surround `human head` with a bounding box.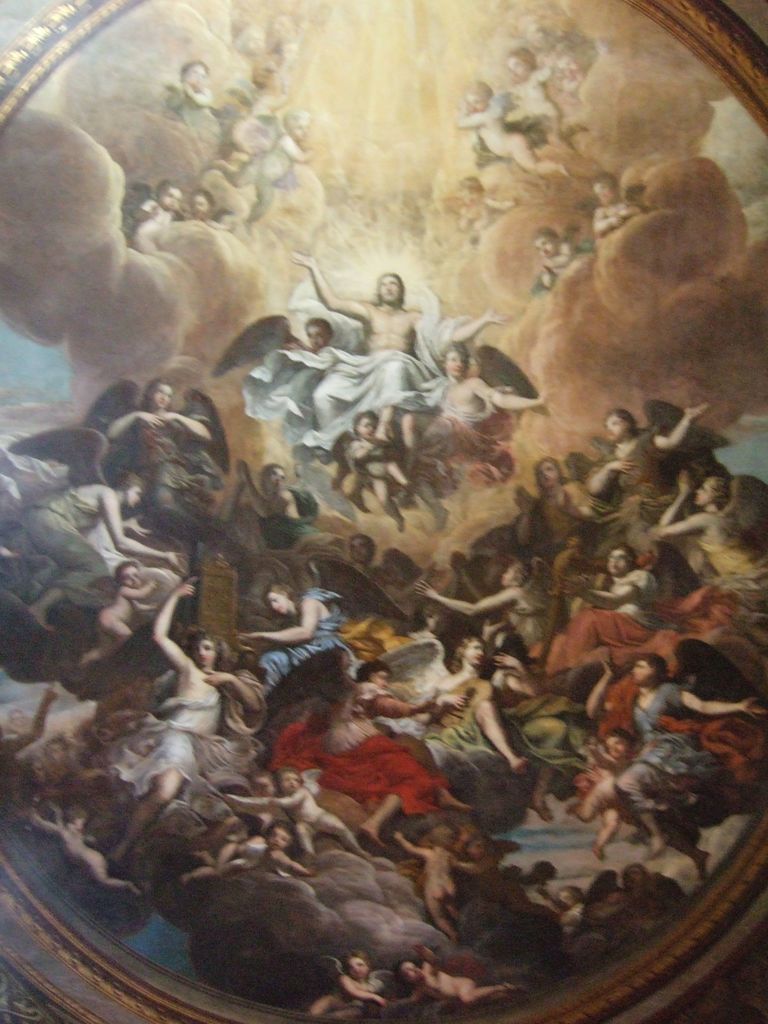
BBox(500, 563, 527, 588).
